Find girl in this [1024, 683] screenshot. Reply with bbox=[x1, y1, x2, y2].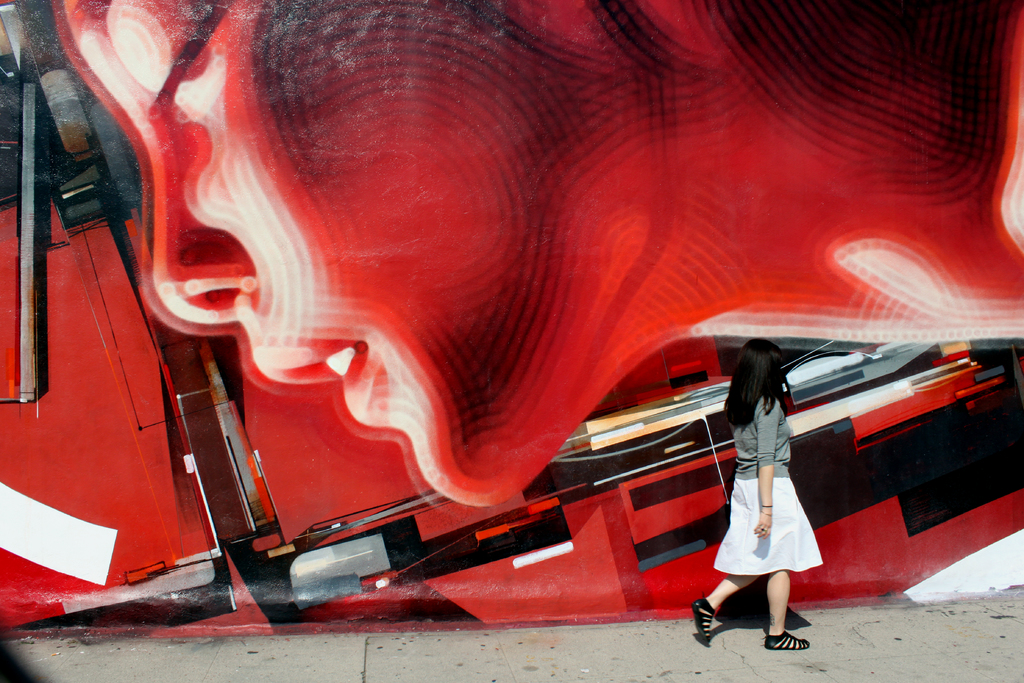
bbox=[728, 322, 826, 634].
